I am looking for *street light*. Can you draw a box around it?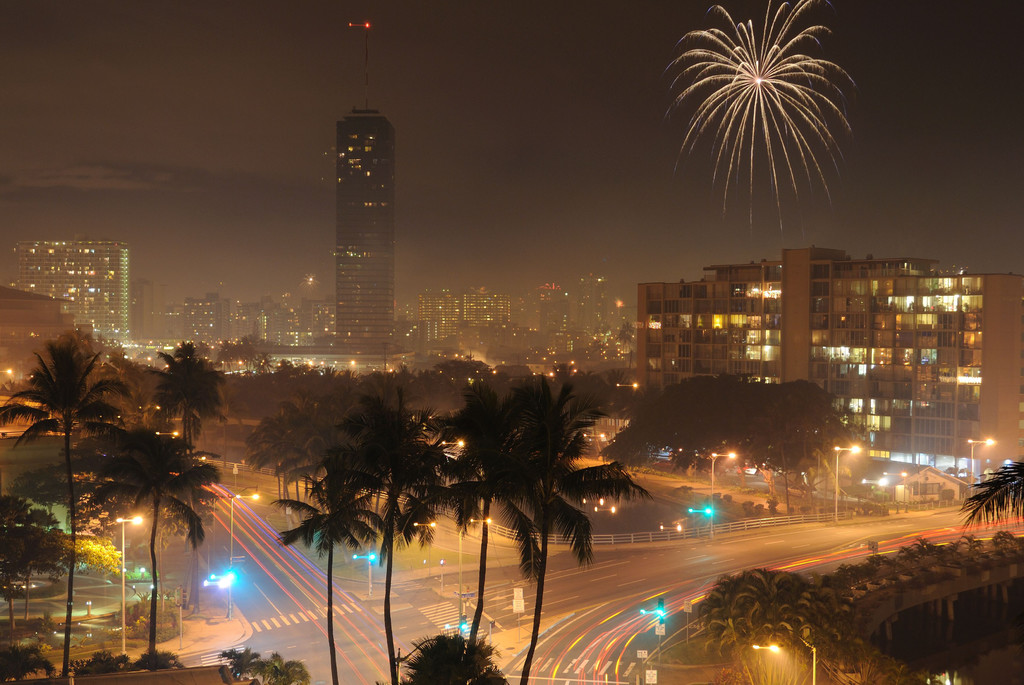
Sure, the bounding box is (left=349, top=547, right=383, bottom=600).
